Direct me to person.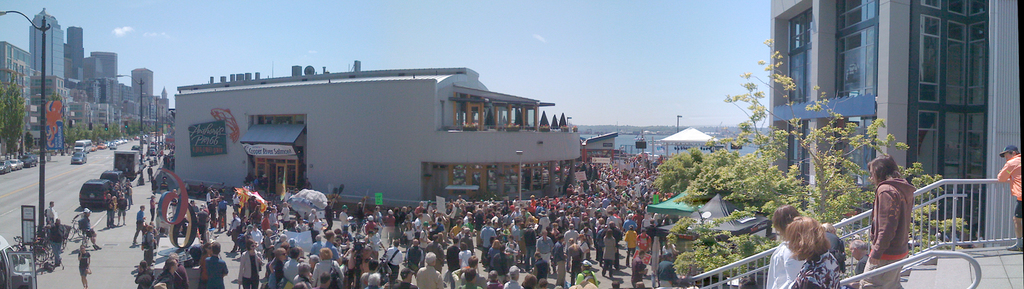
Direction: detection(993, 143, 1023, 252).
